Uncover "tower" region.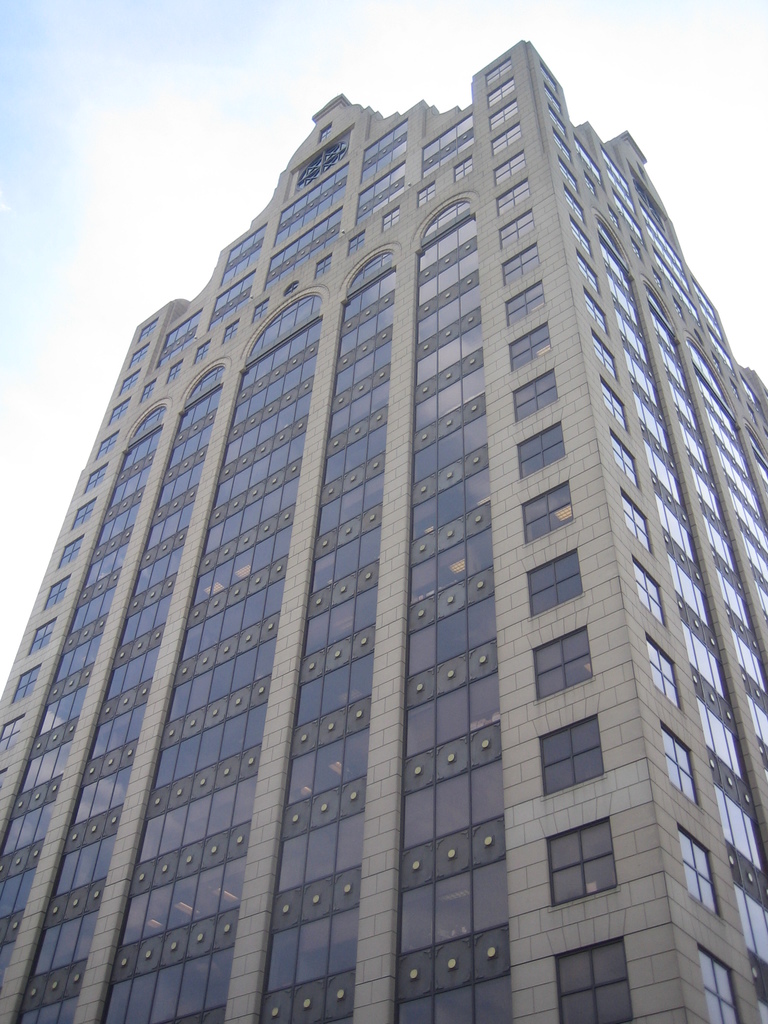
Uncovered: detection(3, 58, 762, 1016).
